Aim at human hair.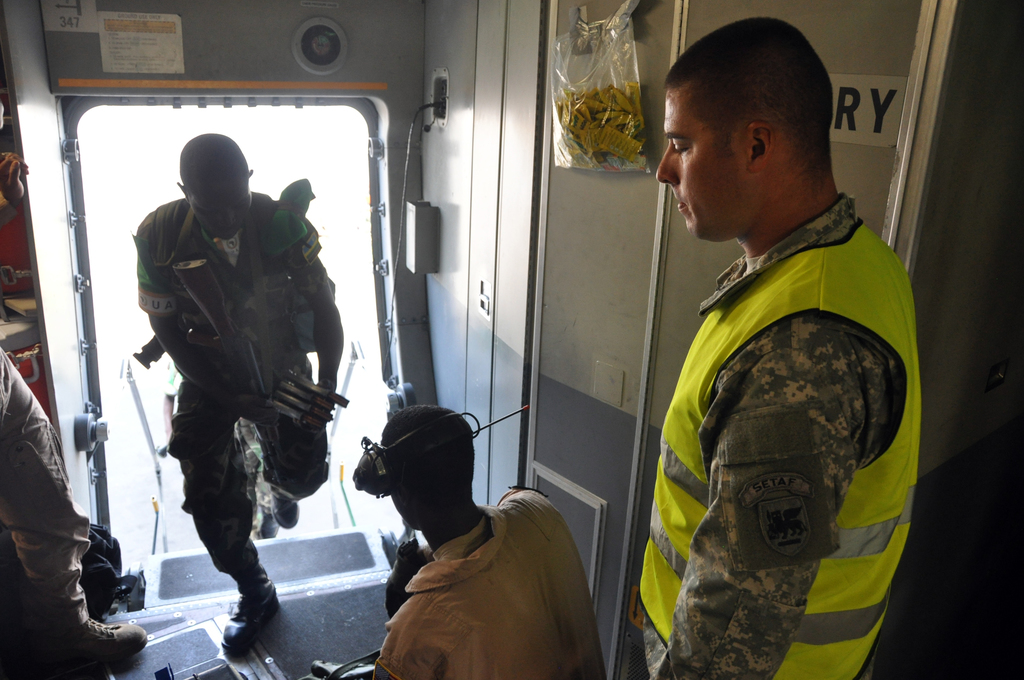
Aimed at pyautogui.locateOnScreen(181, 133, 252, 178).
